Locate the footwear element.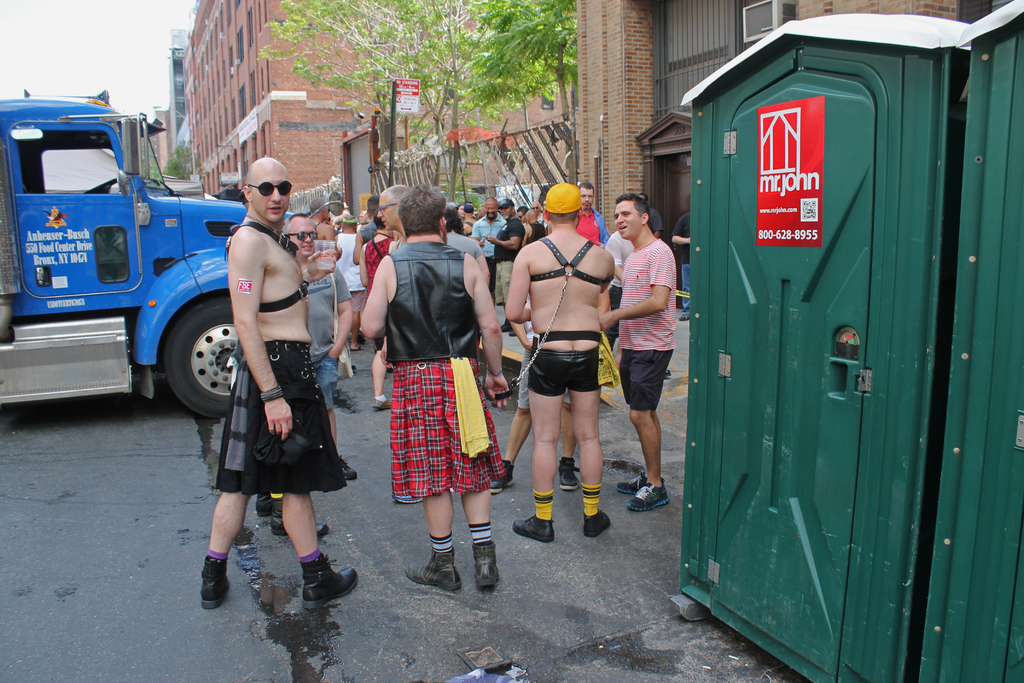
Element bbox: [496,301,504,306].
